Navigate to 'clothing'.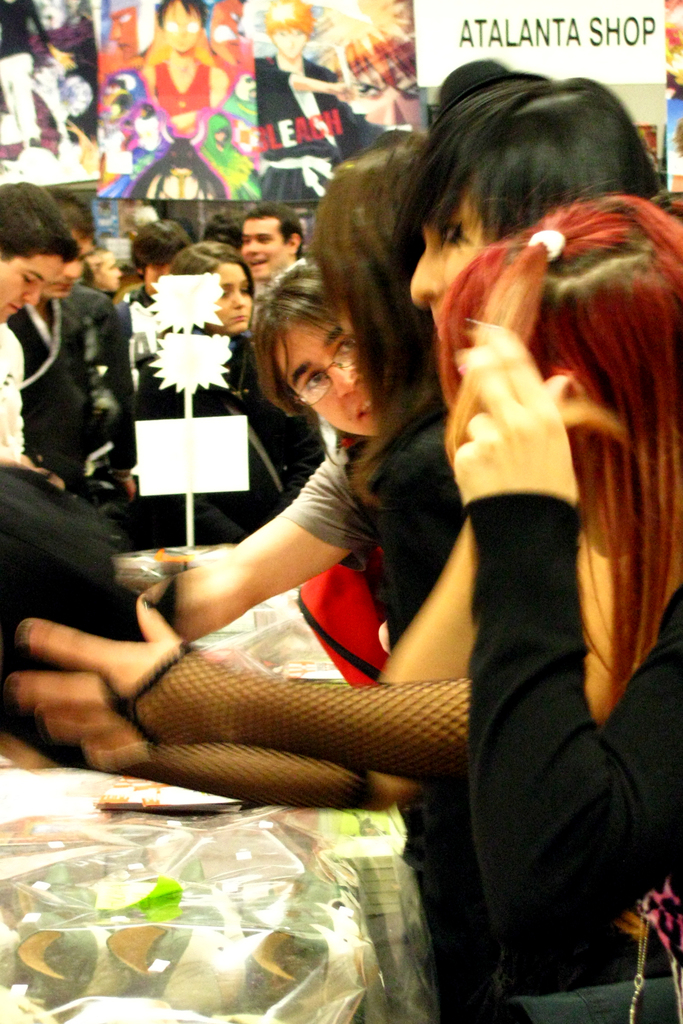
Navigation target: [394,485,682,1023].
